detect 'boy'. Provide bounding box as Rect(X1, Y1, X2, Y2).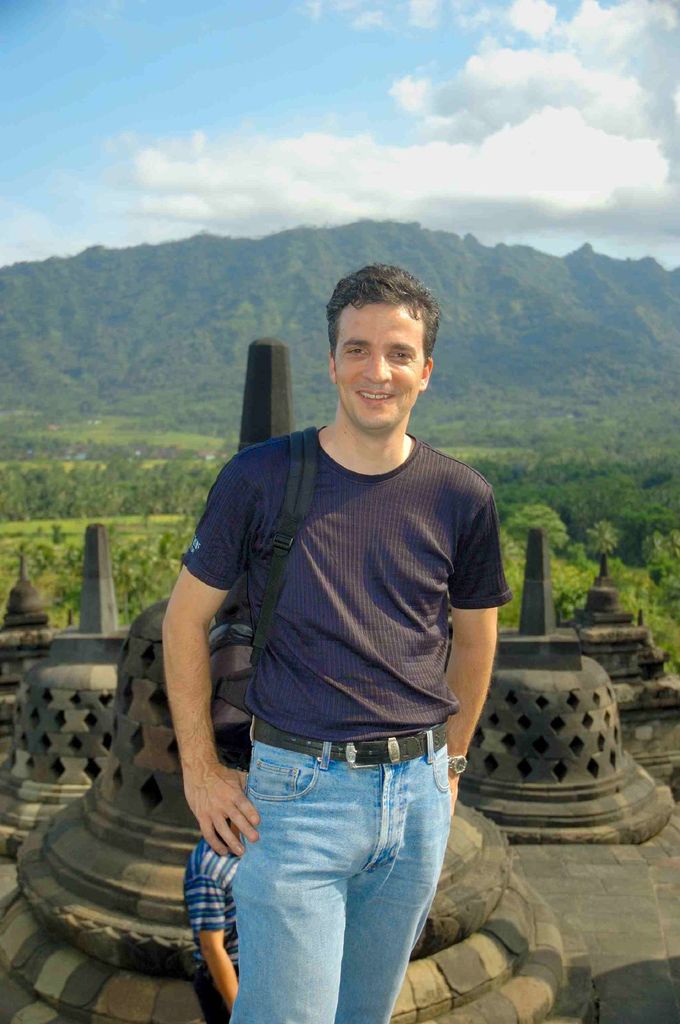
Rect(180, 730, 258, 1023).
